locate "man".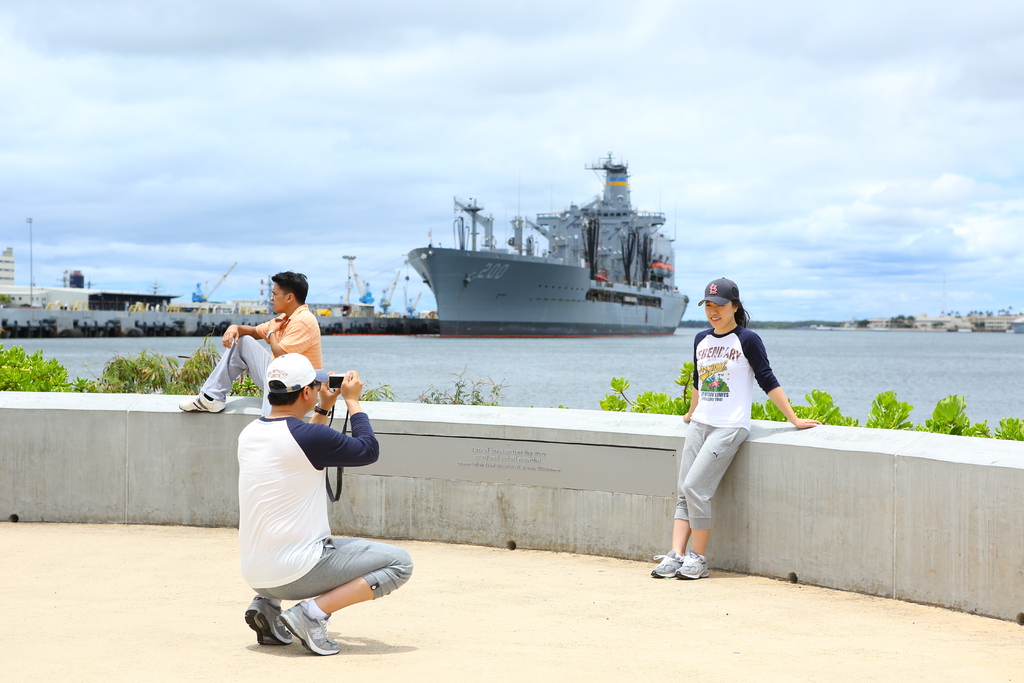
Bounding box: (180, 272, 323, 425).
